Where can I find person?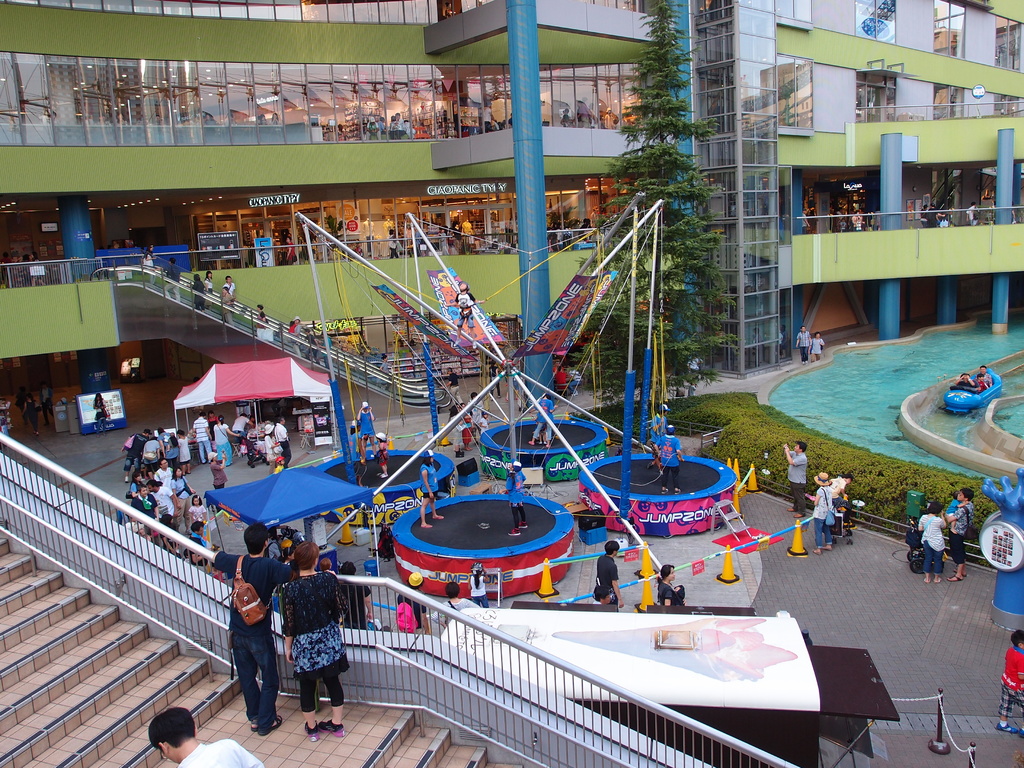
You can find it at bbox=[975, 374, 987, 392].
